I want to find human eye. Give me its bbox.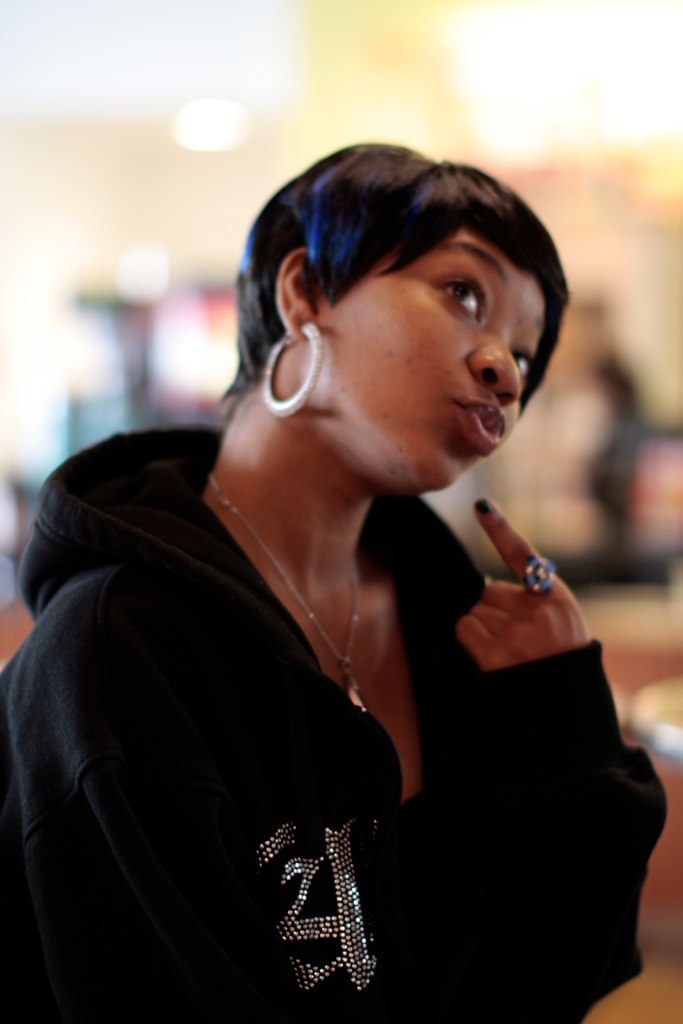
(425, 249, 517, 322).
